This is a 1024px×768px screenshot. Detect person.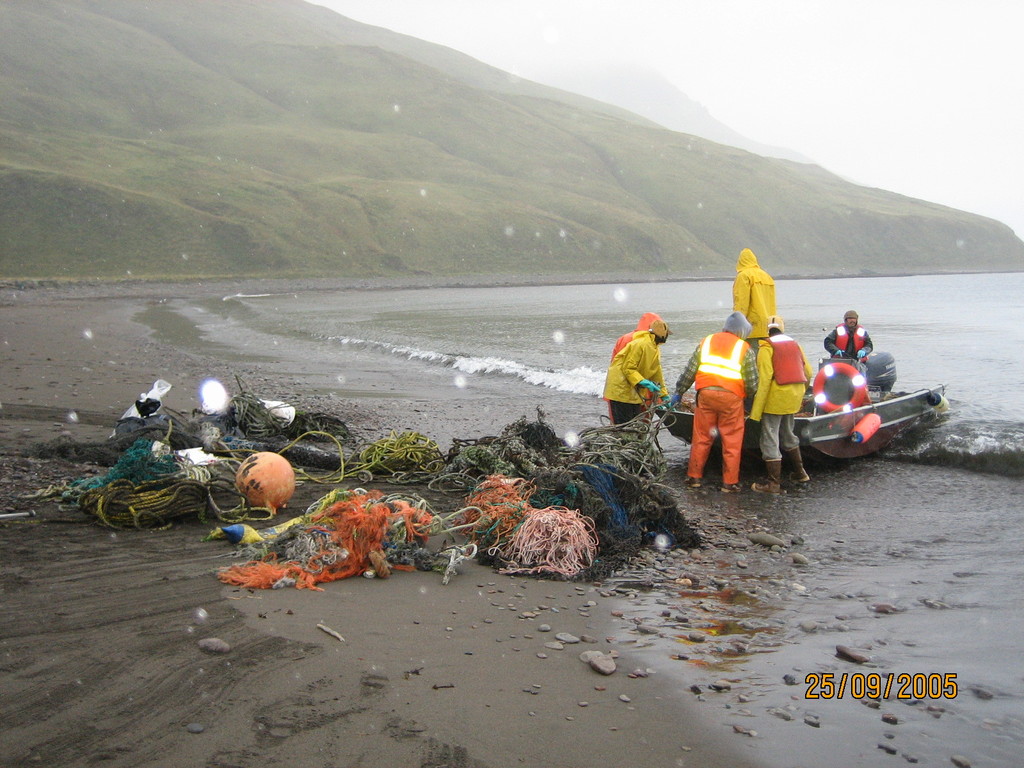
crop(825, 305, 877, 368).
